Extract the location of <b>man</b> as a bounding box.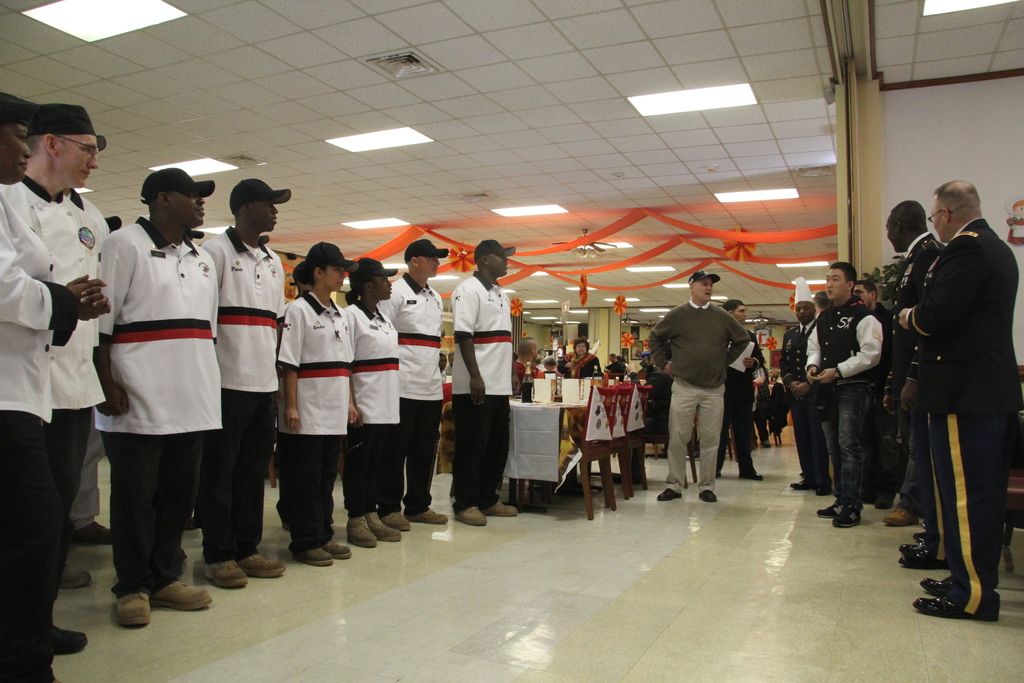
locate(88, 164, 218, 634).
